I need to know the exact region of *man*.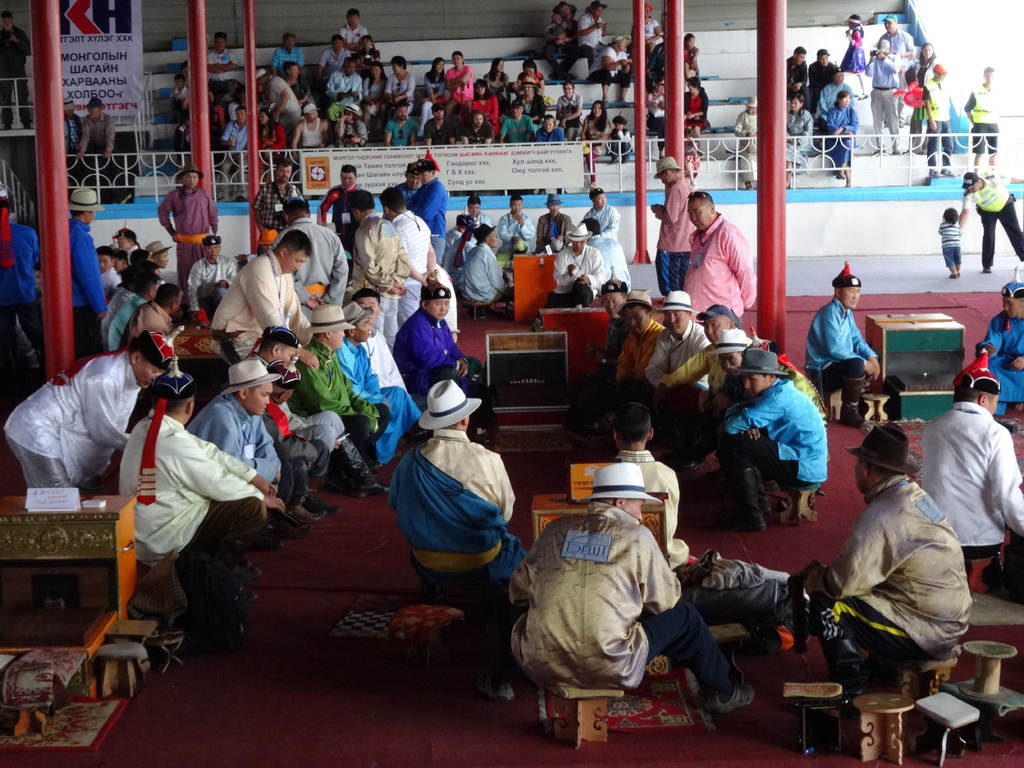
Region: pyautogui.locateOnScreen(77, 95, 126, 191).
